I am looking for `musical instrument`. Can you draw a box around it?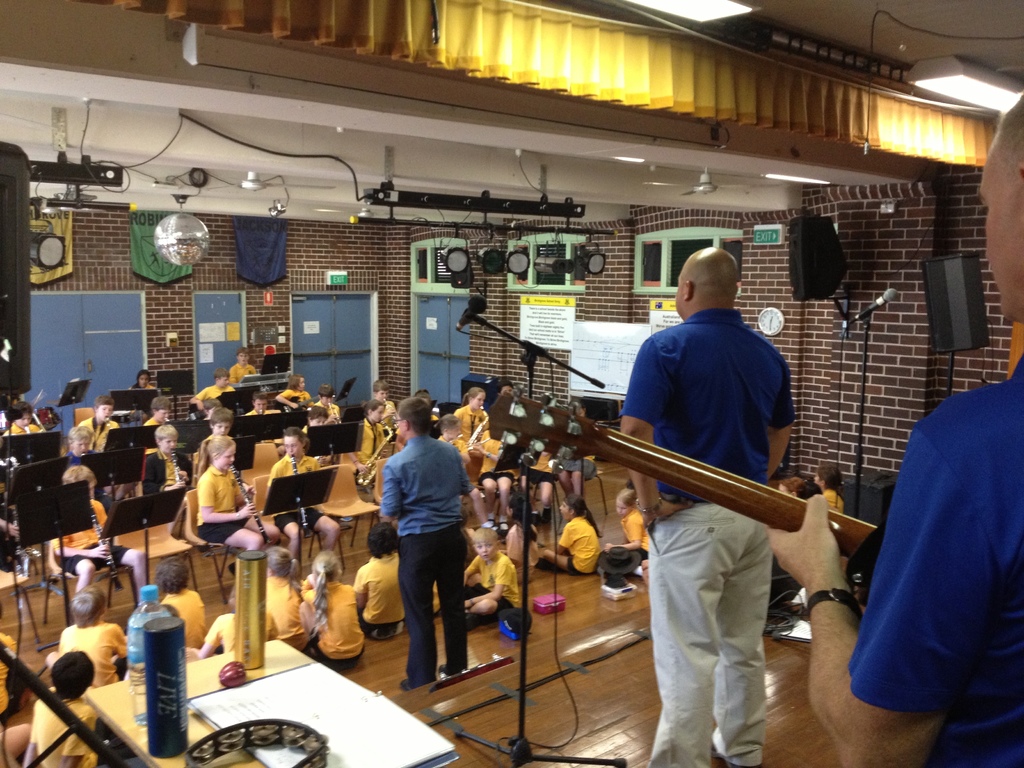
Sure, the bounding box is l=355, t=421, r=396, b=482.
